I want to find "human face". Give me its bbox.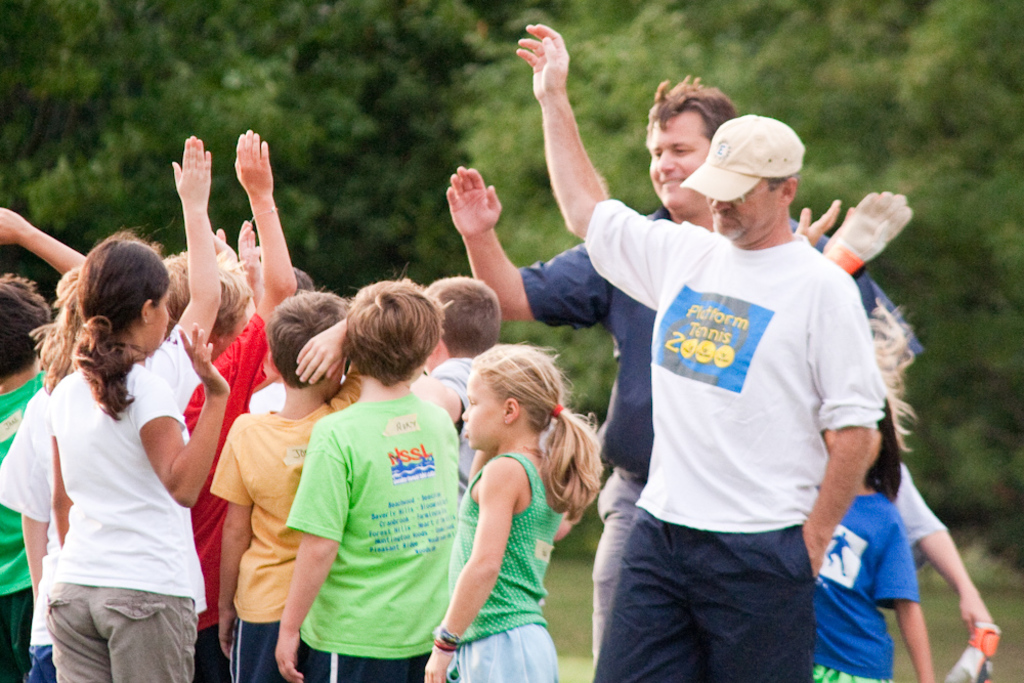
[left=712, top=176, right=786, bottom=245].
